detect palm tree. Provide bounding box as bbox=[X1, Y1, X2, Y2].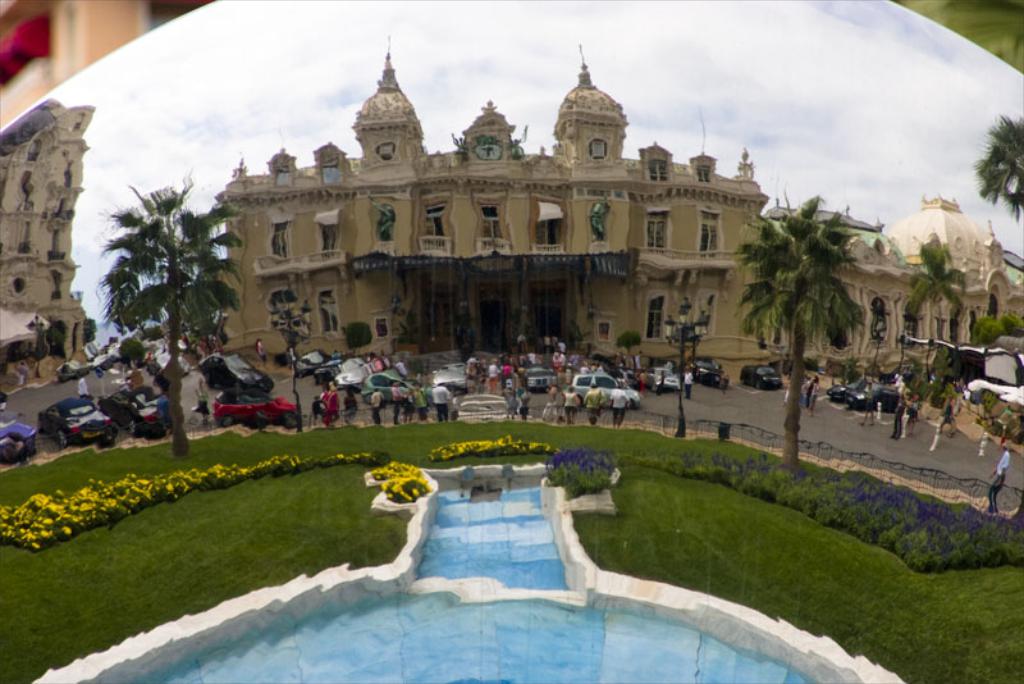
bbox=[737, 201, 842, 480].
